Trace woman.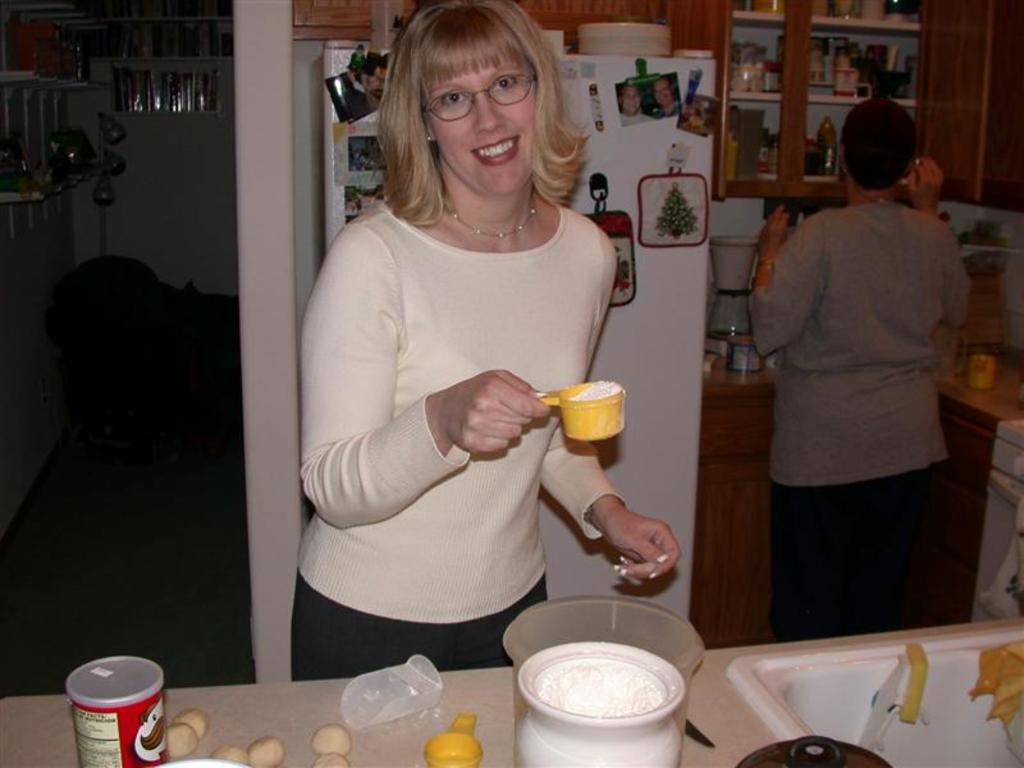
Traced to 288 5 640 710.
